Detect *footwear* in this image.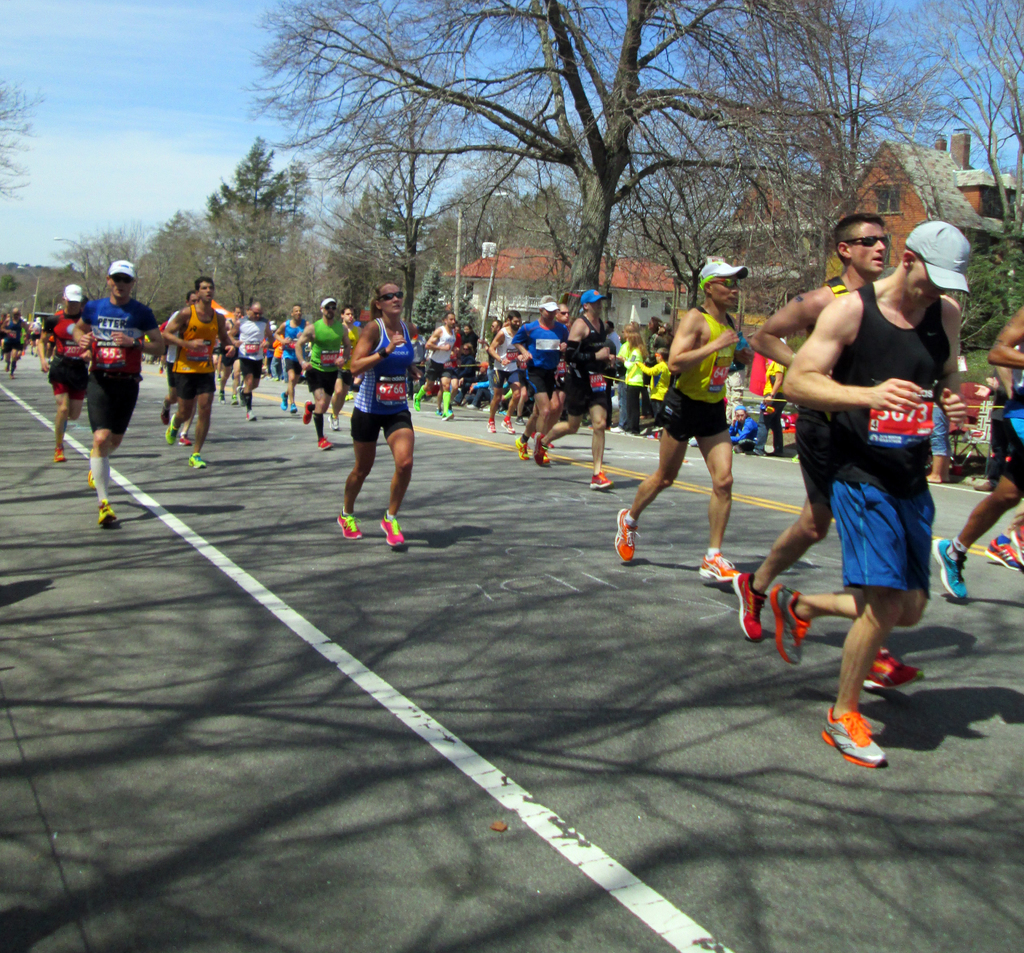
Detection: (982, 525, 1023, 575).
